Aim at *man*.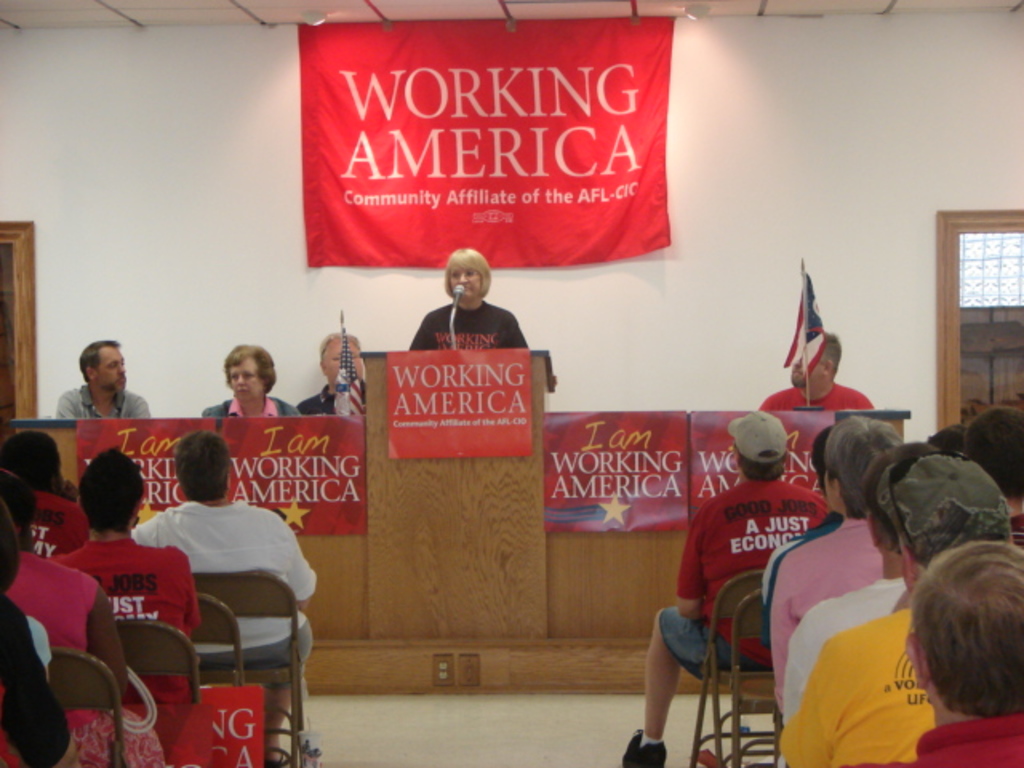
Aimed at <bbox>779, 453, 1022, 766</bbox>.
